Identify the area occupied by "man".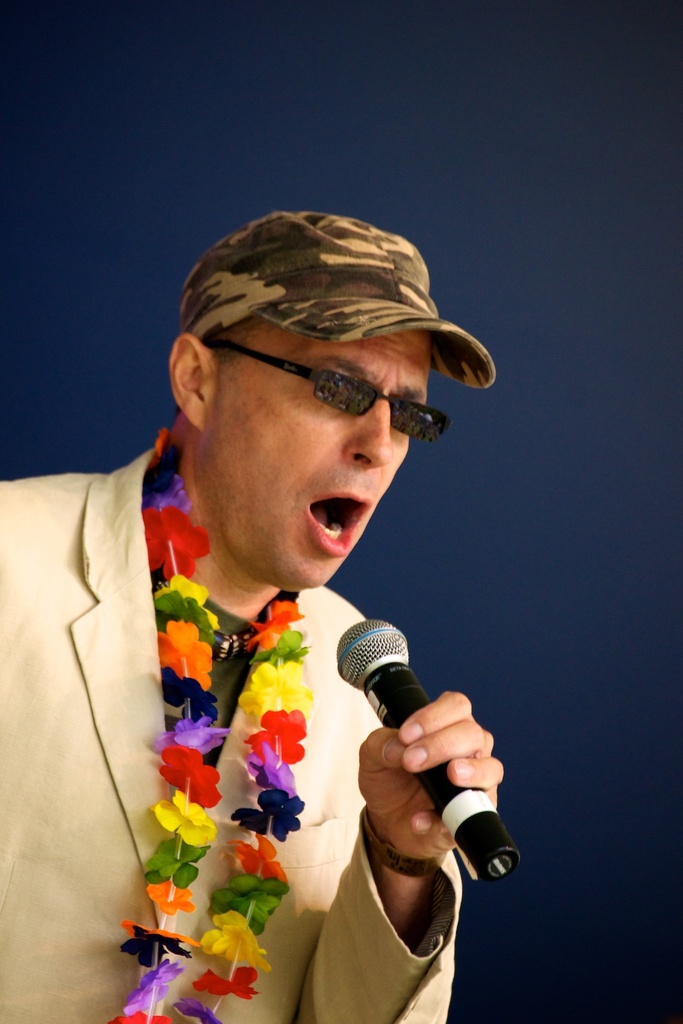
Area: [left=0, top=208, right=511, bottom=1023].
